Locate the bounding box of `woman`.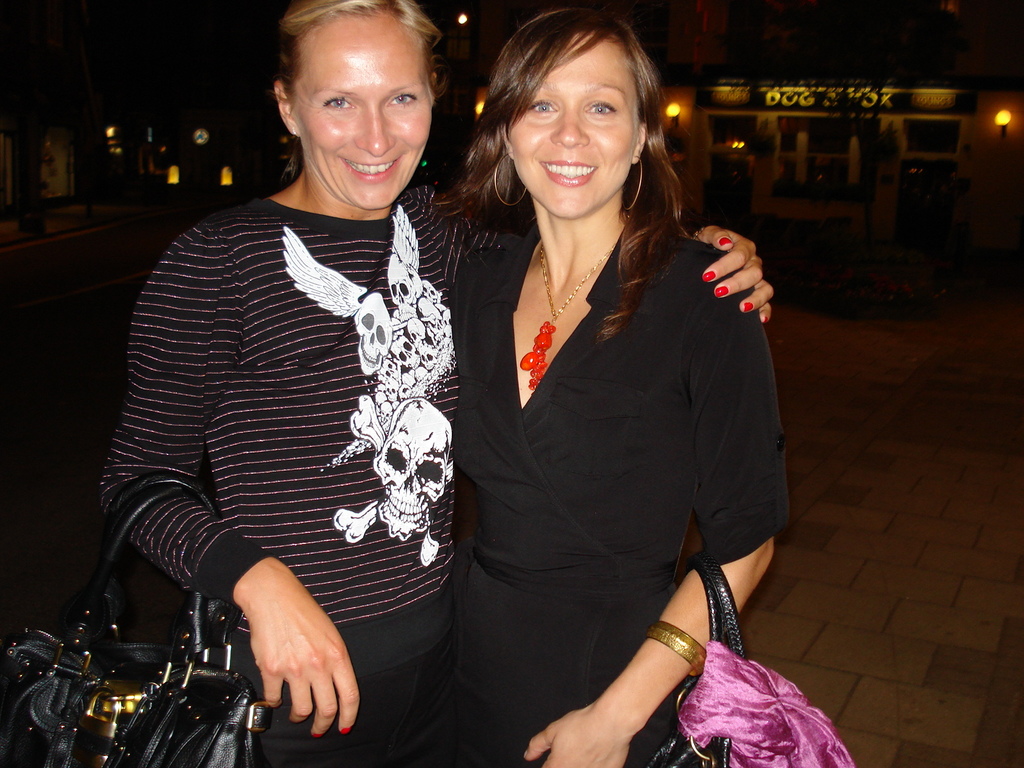
Bounding box: (left=99, top=0, right=778, bottom=767).
